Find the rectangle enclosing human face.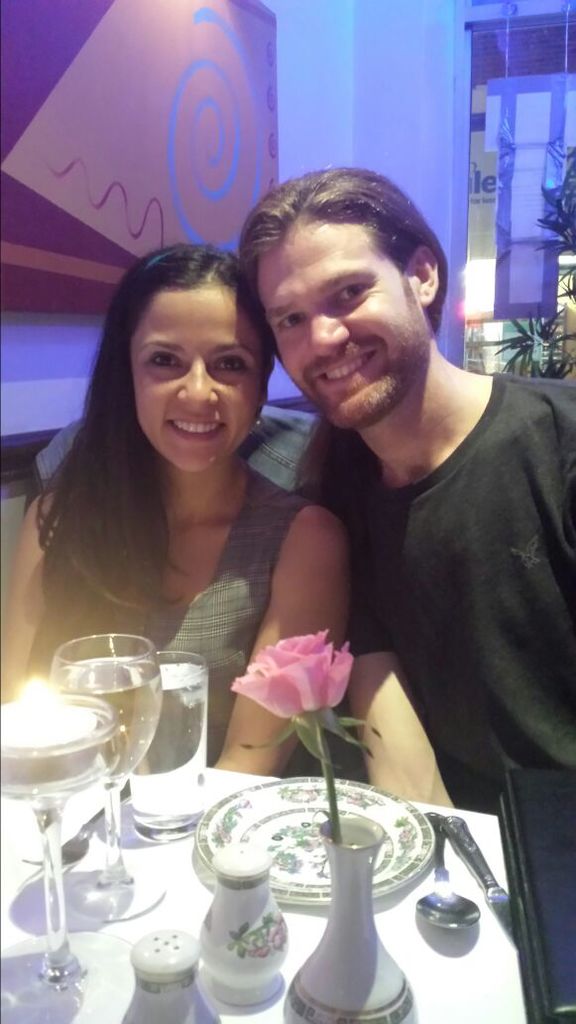
rect(127, 285, 266, 473).
